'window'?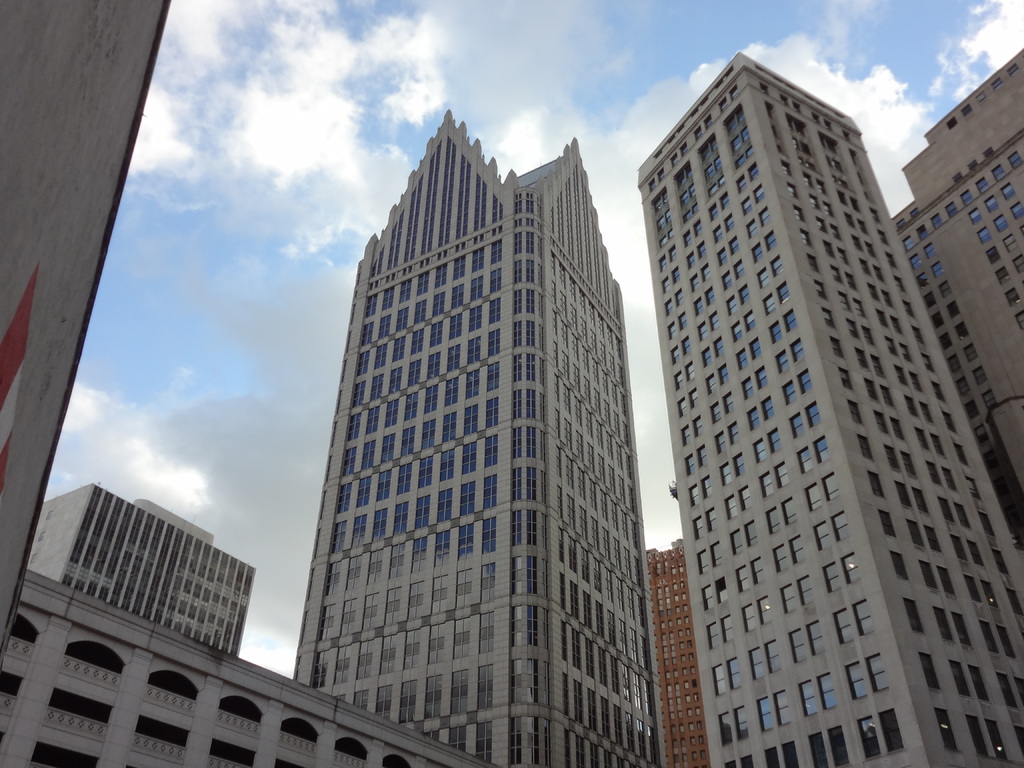
x1=762 y1=100 x2=774 y2=113
